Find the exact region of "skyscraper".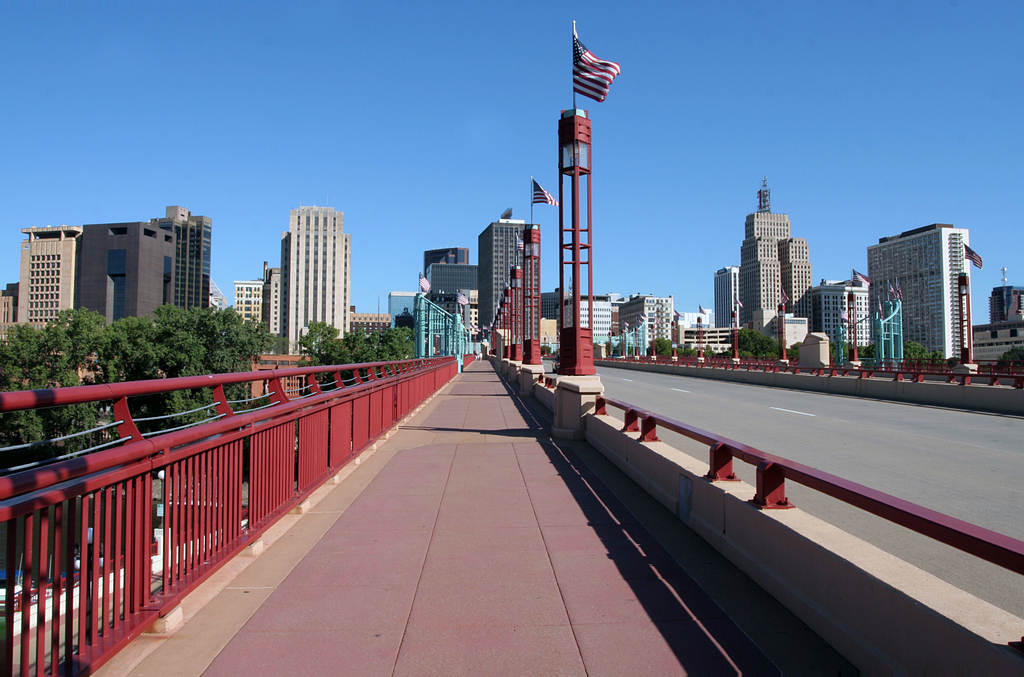
Exact region: bbox(258, 239, 283, 349).
